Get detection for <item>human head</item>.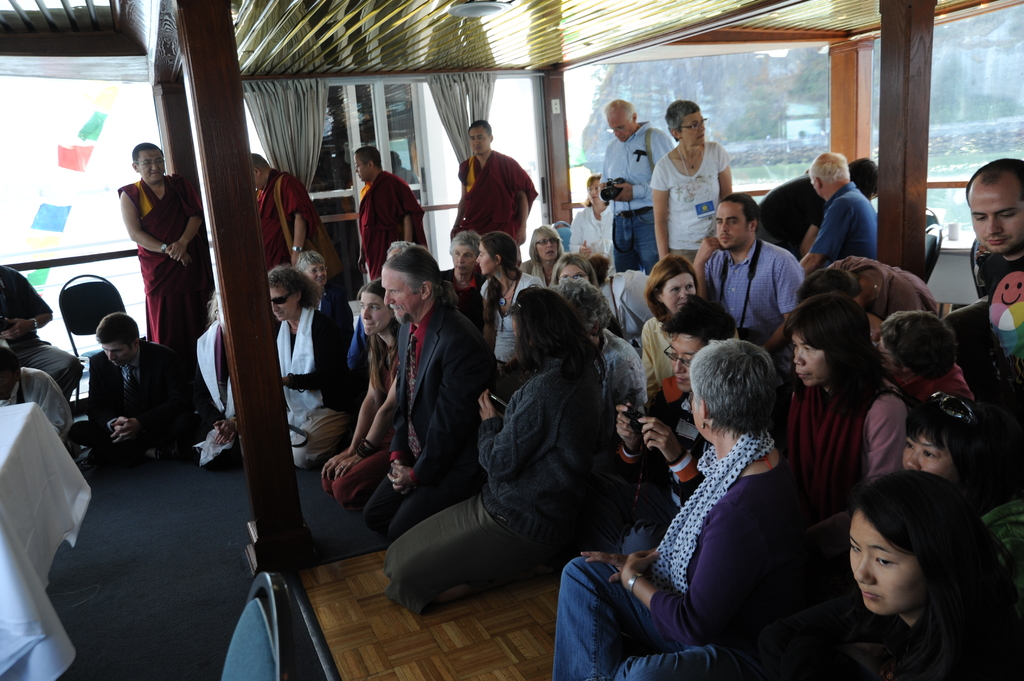
Detection: crop(587, 172, 606, 205).
